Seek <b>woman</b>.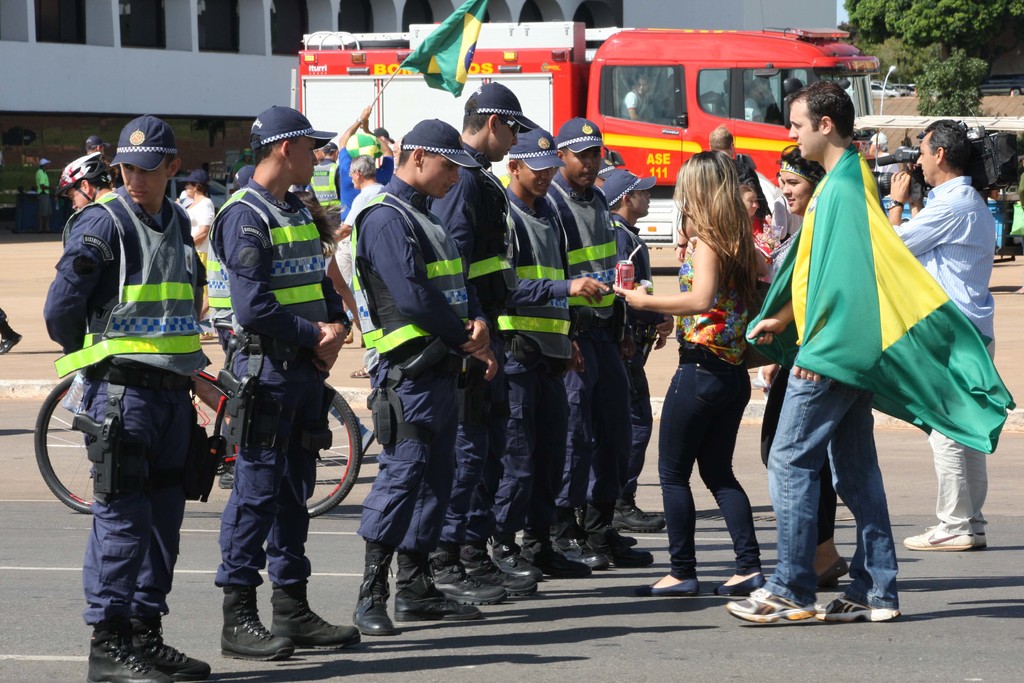
Rect(739, 183, 775, 286).
